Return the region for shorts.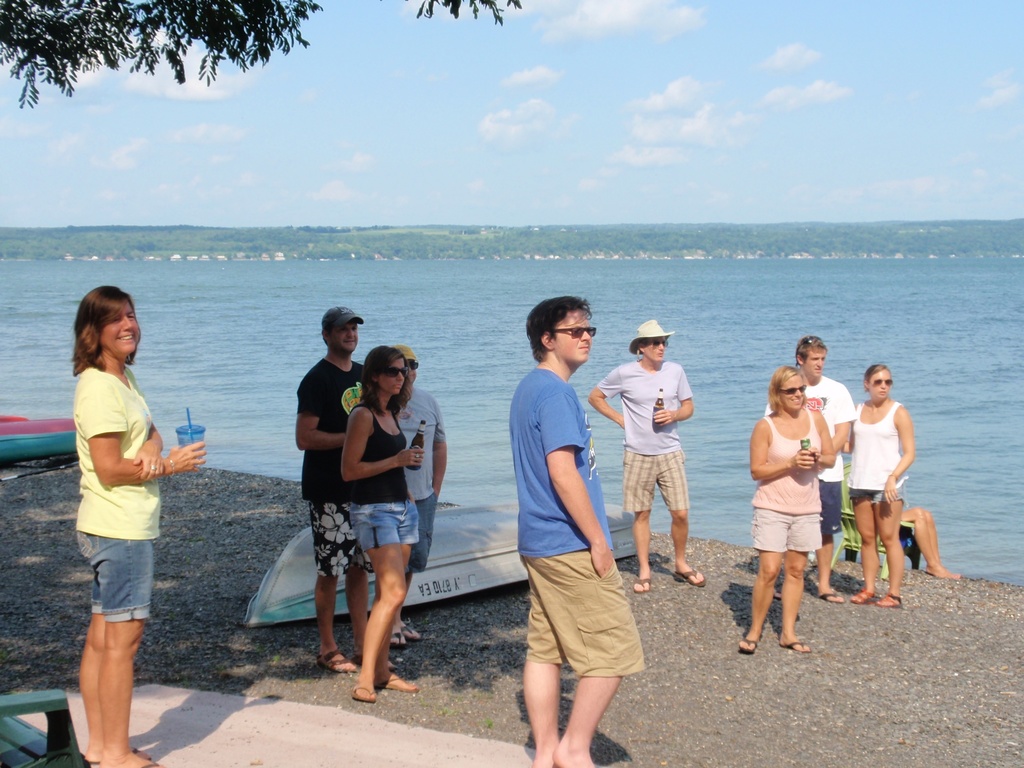
region(821, 483, 842, 538).
